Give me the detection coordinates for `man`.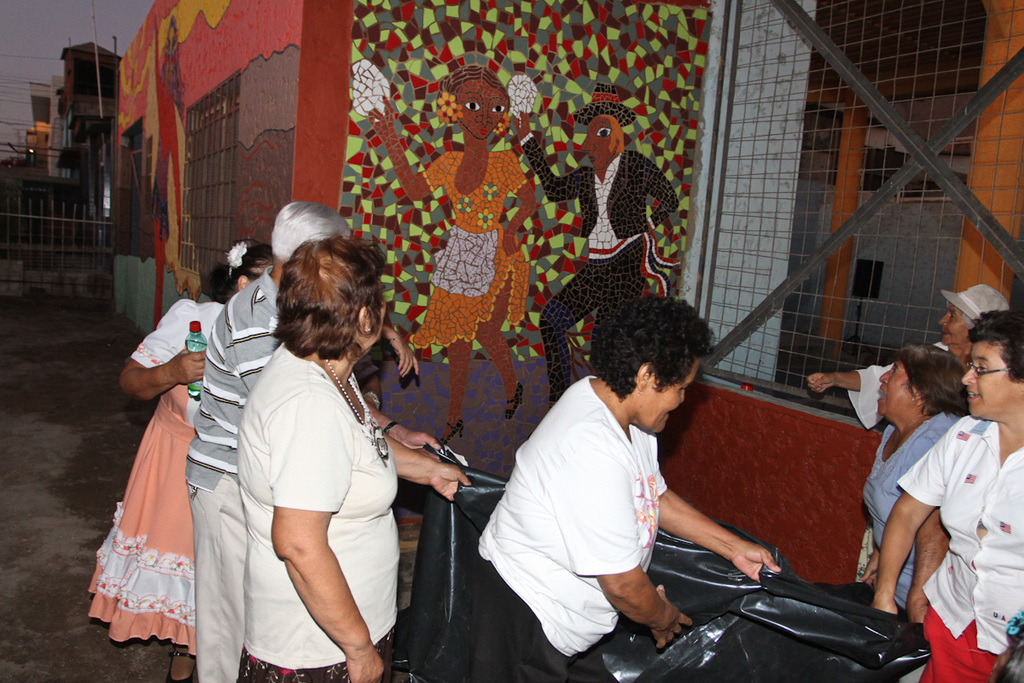
bbox(513, 85, 676, 406).
